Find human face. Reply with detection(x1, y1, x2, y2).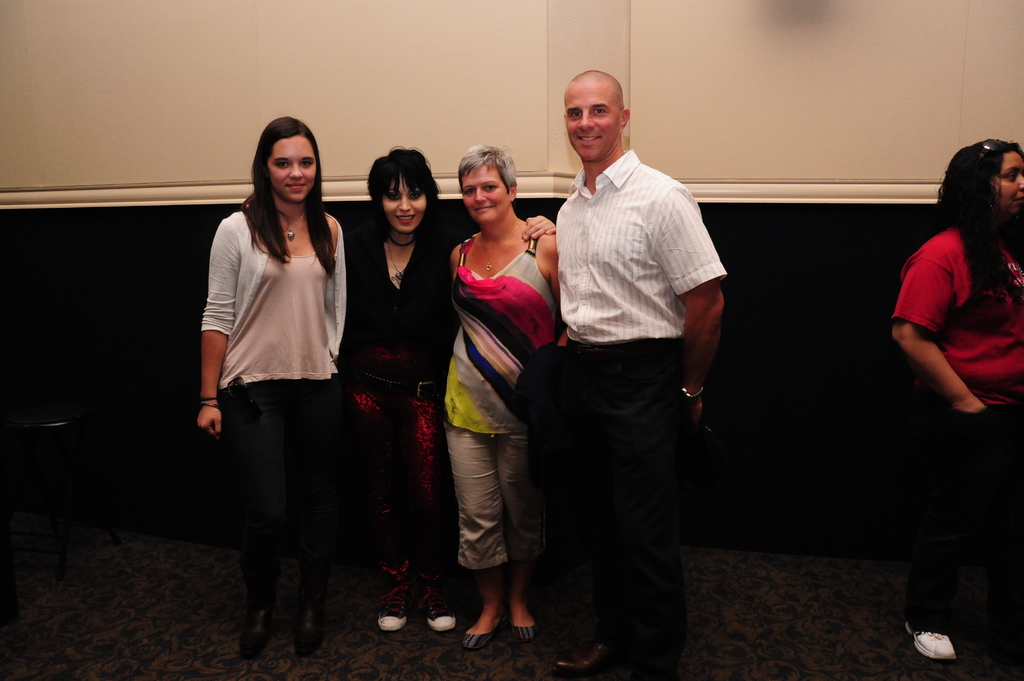
detection(456, 164, 511, 224).
